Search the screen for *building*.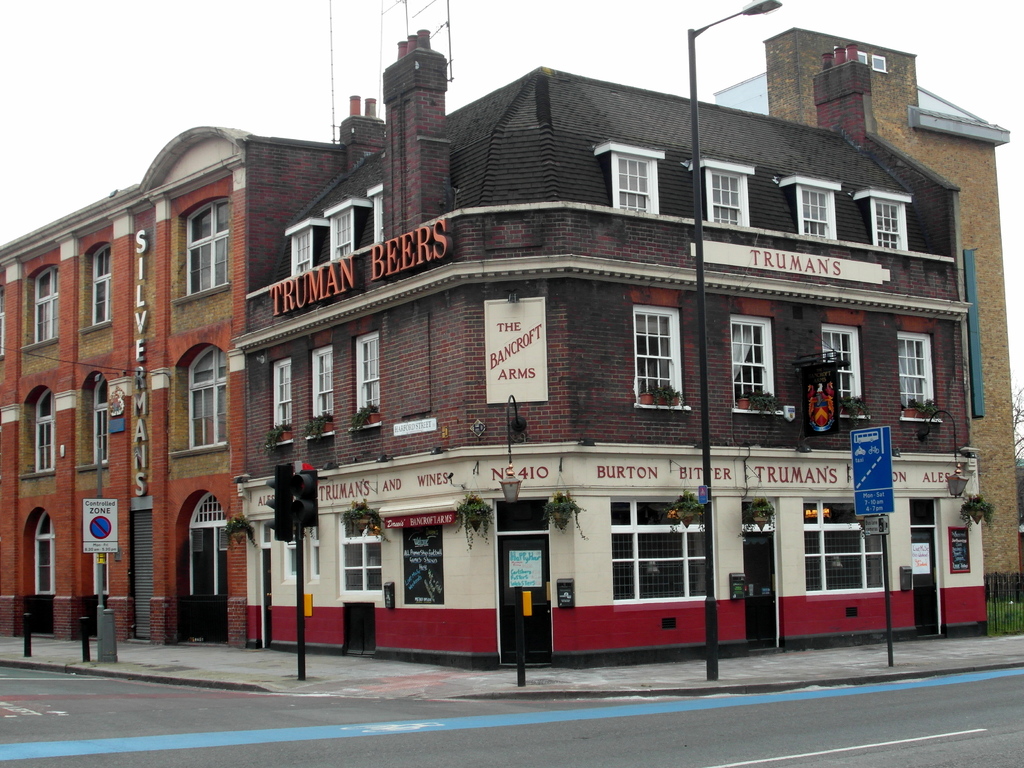
Found at crop(3, 127, 245, 659).
